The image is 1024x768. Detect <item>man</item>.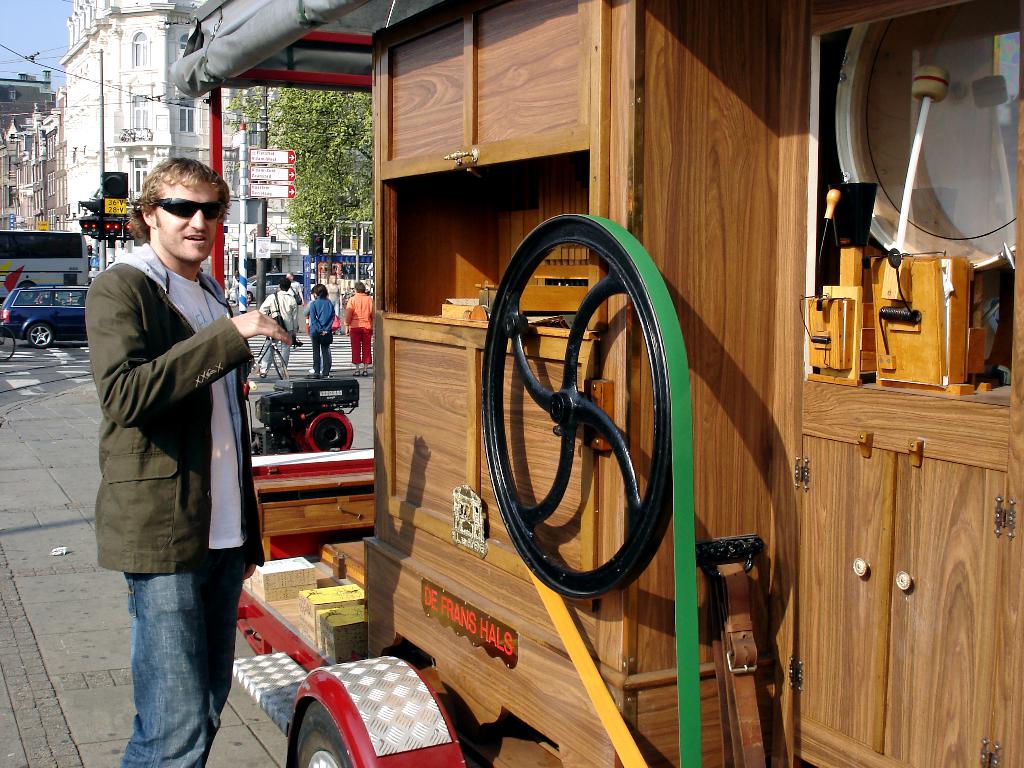
Detection: x1=81, y1=148, x2=271, y2=740.
